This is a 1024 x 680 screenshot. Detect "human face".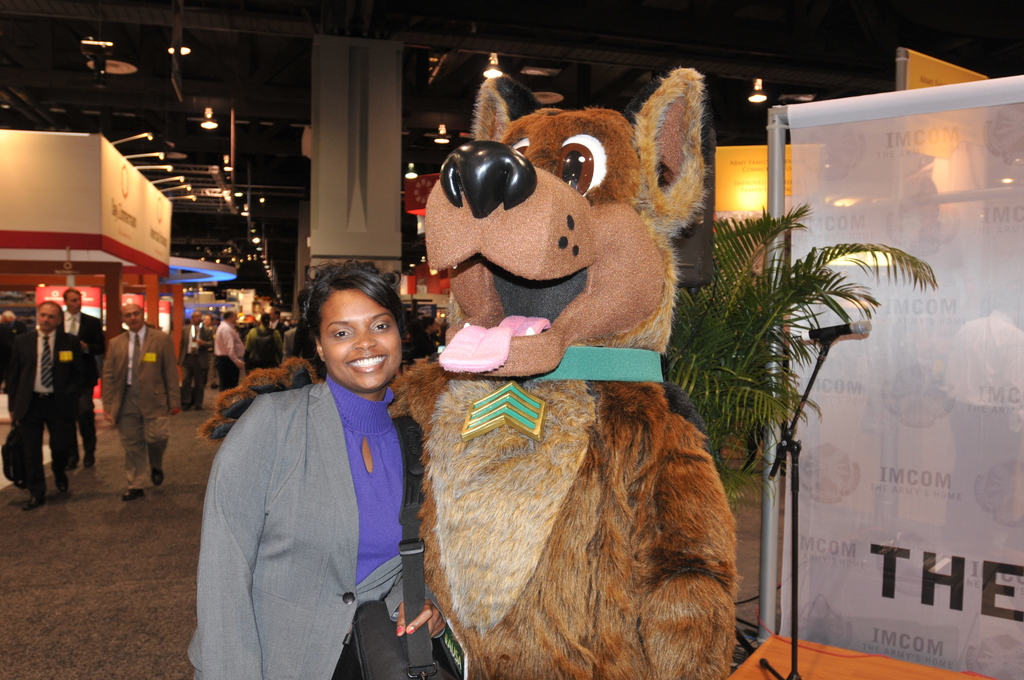
[311, 280, 404, 396].
